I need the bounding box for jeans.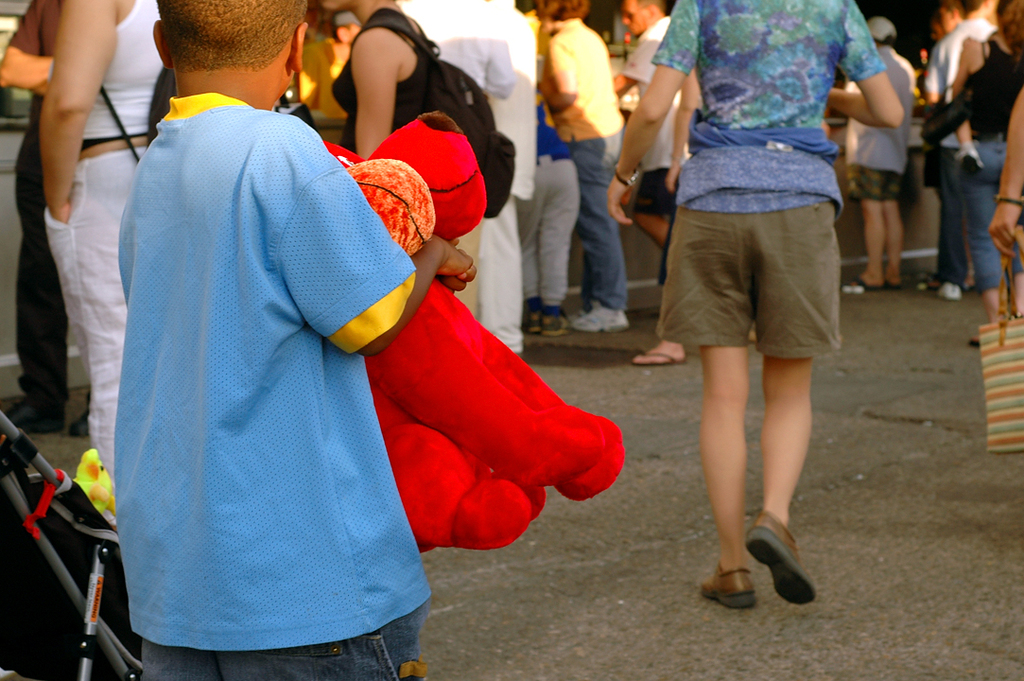
Here it is: <region>938, 127, 1015, 300</region>.
